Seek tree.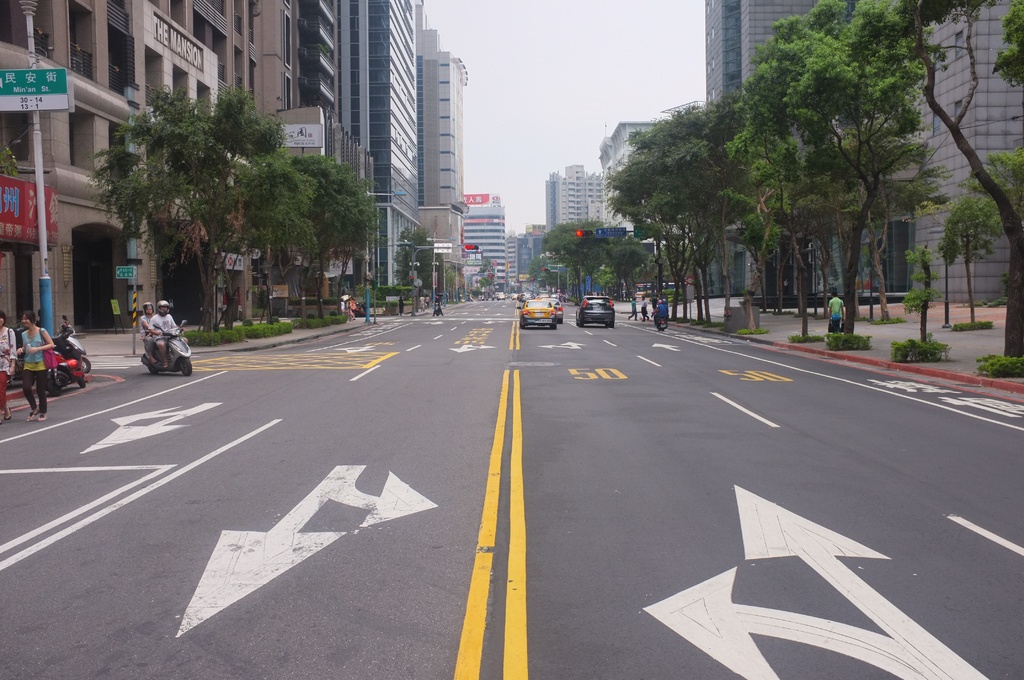
{"x1": 93, "y1": 80, "x2": 287, "y2": 337}.
